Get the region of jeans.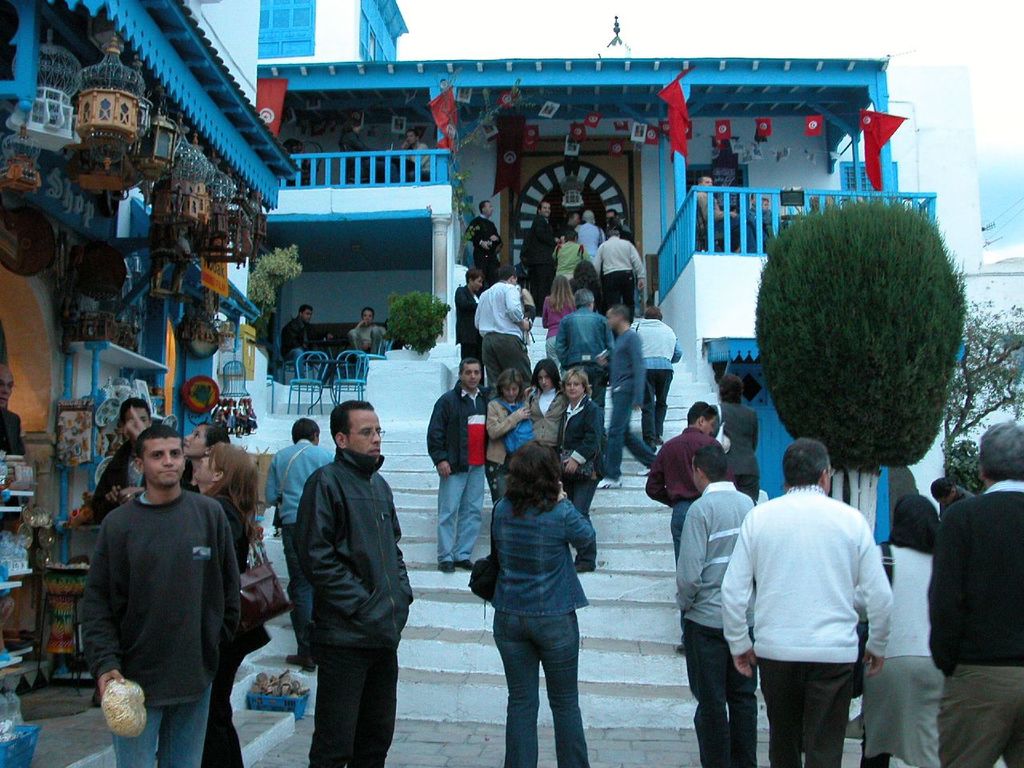
[left=439, top=476, right=489, bottom=566].
